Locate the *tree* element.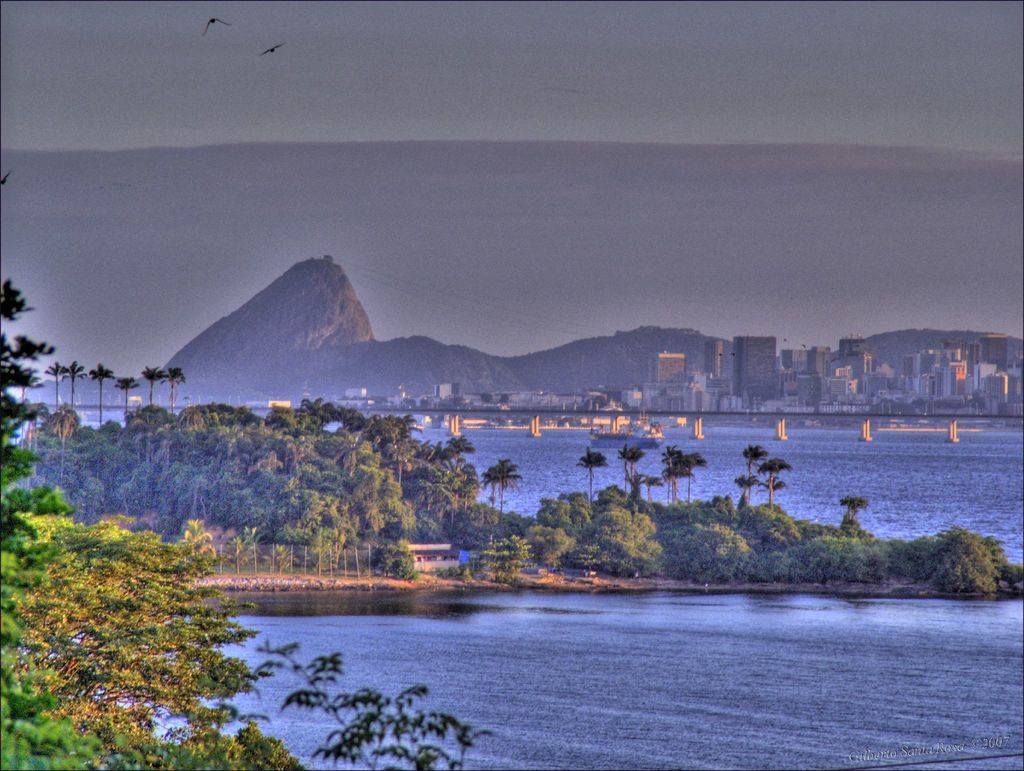
Element bbox: box(478, 452, 505, 515).
